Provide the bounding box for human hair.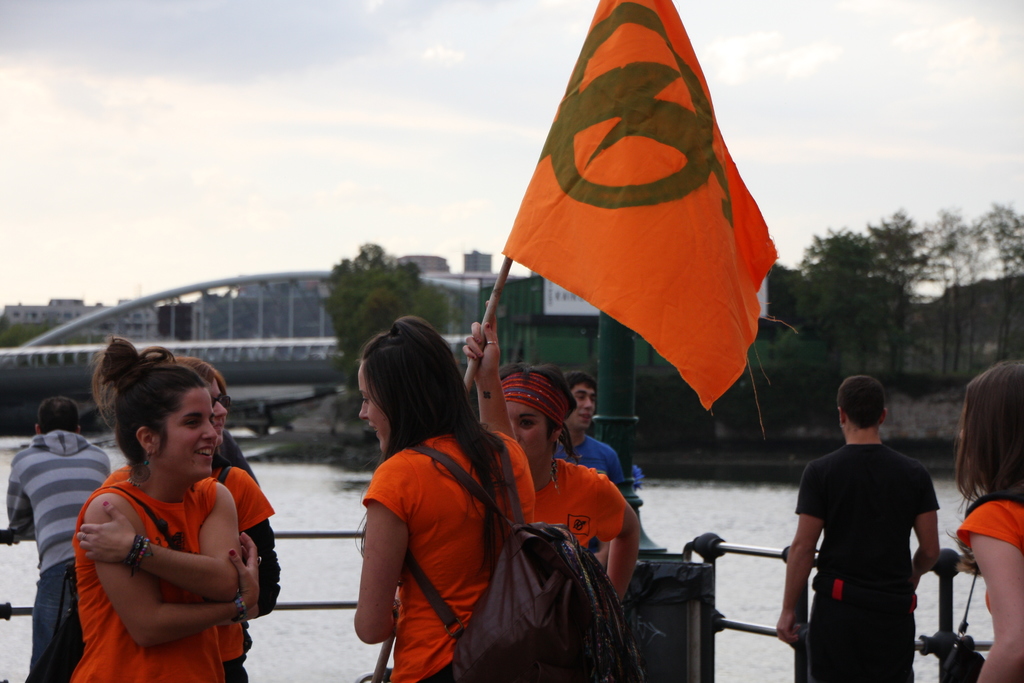
(left=177, top=359, right=220, bottom=379).
